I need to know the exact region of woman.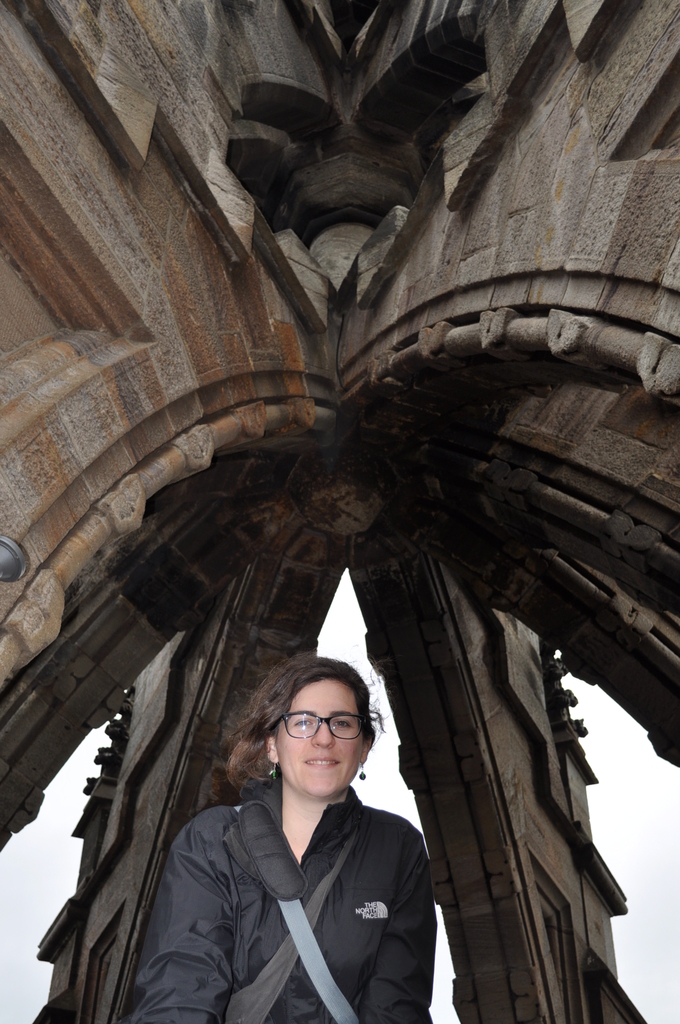
Region: crop(129, 632, 435, 1023).
